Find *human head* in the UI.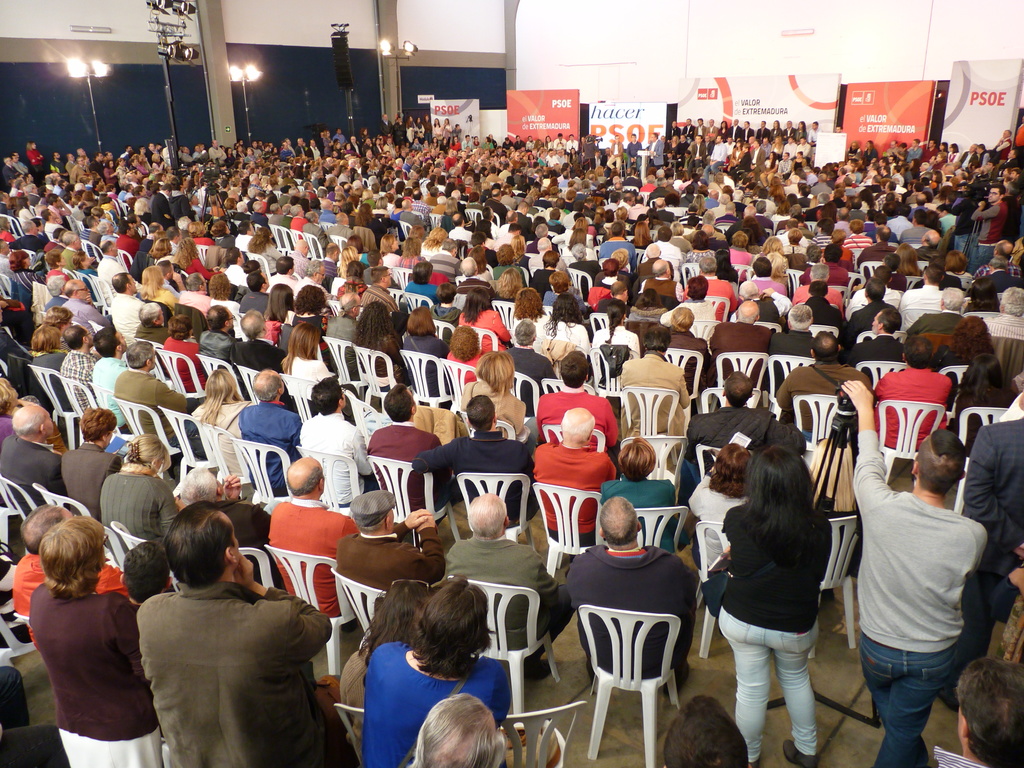
UI element at {"x1": 451, "y1": 328, "x2": 479, "y2": 359}.
